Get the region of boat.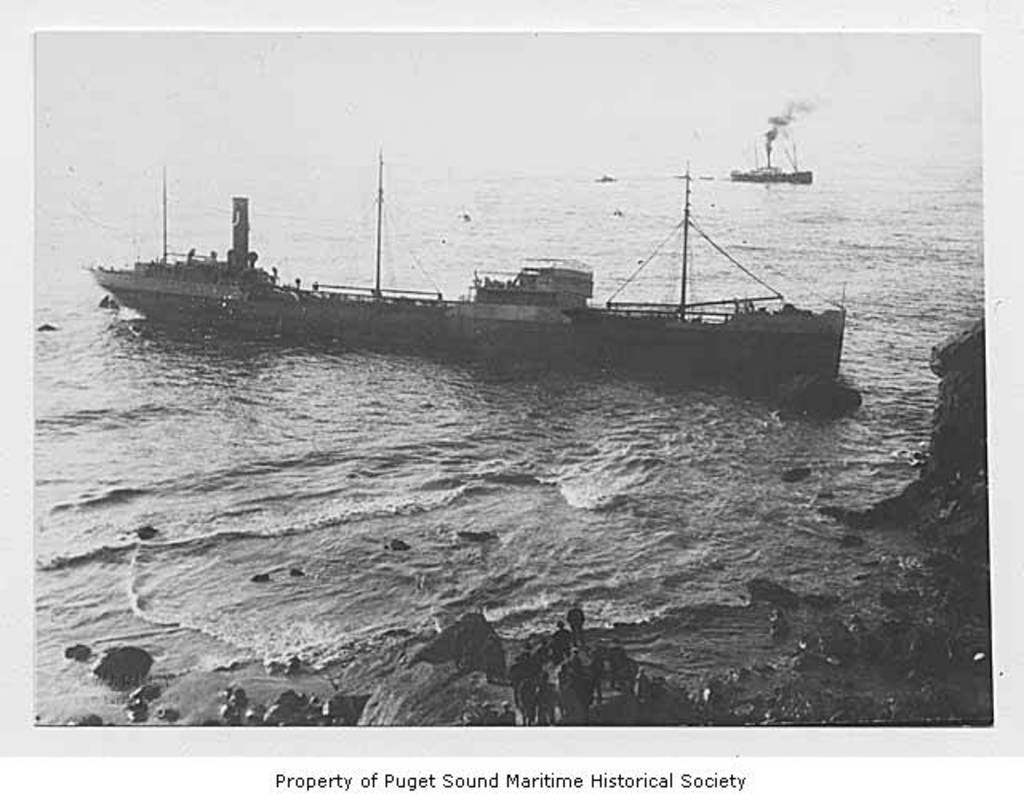
[74, 158, 875, 371].
